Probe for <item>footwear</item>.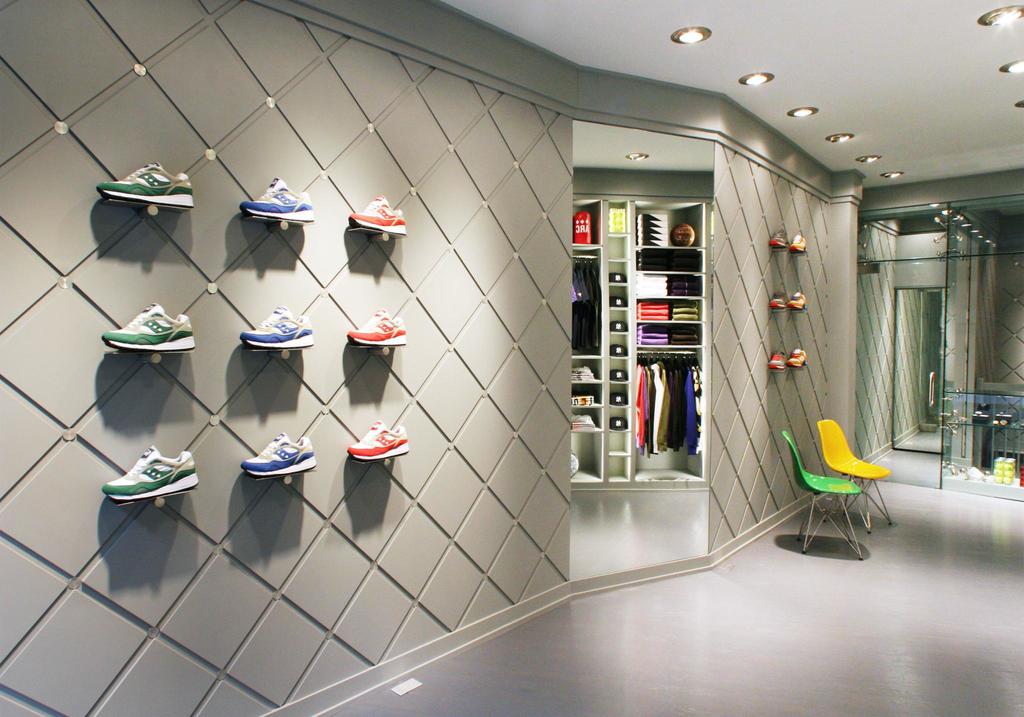
Probe result: locate(792, 291, 807, 310).
